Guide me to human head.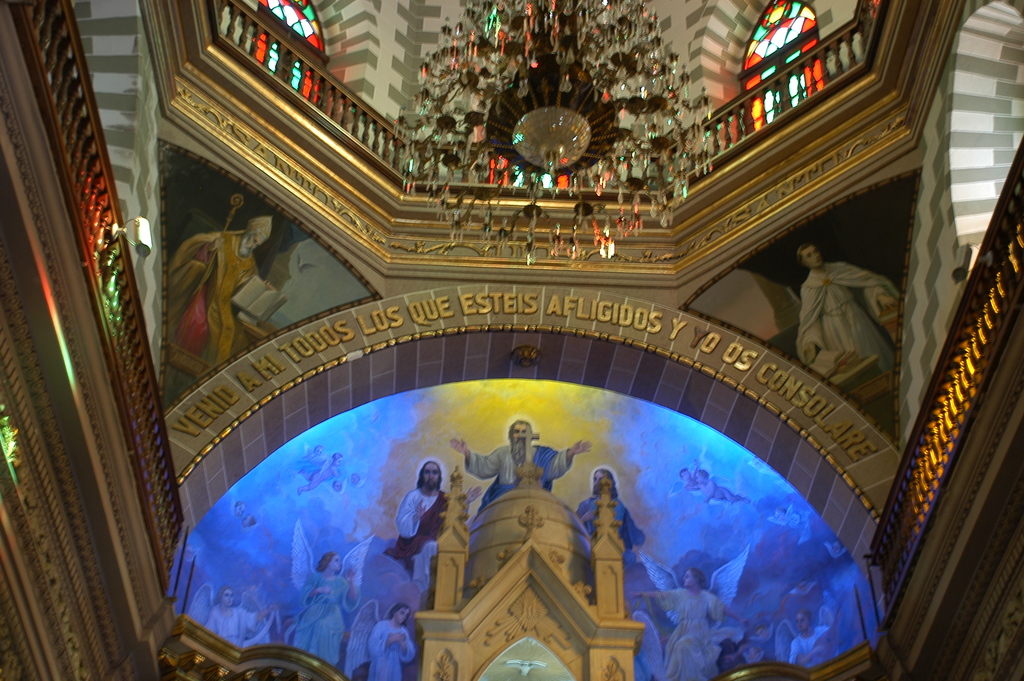
Guidance: region(678, 469, 690, 481).
